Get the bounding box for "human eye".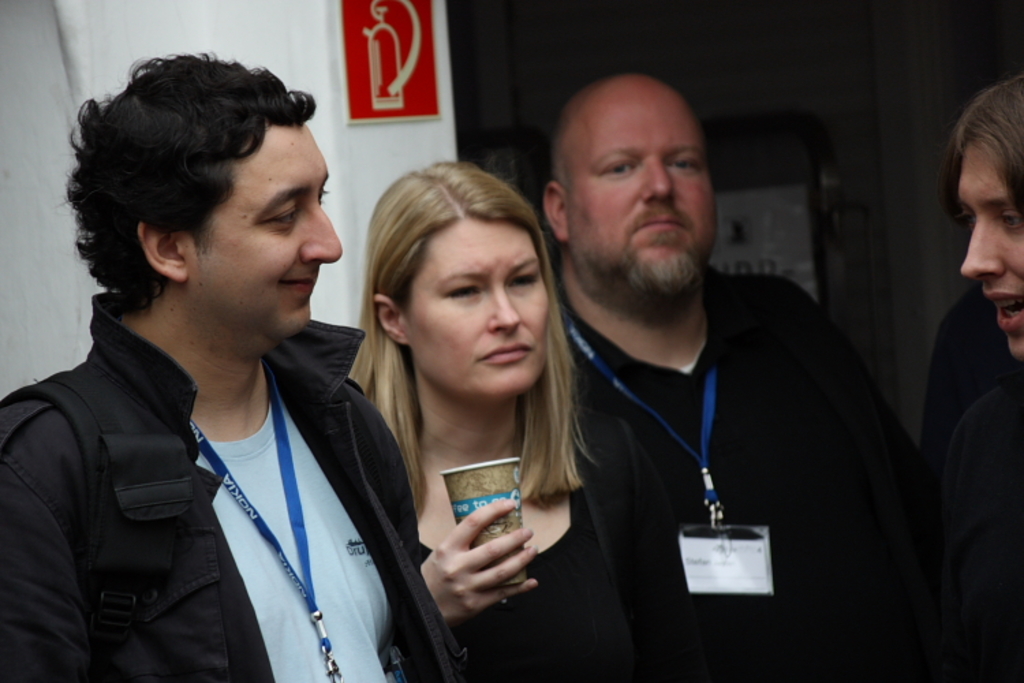
(left=665, top=152, right=699, bottom=172).
